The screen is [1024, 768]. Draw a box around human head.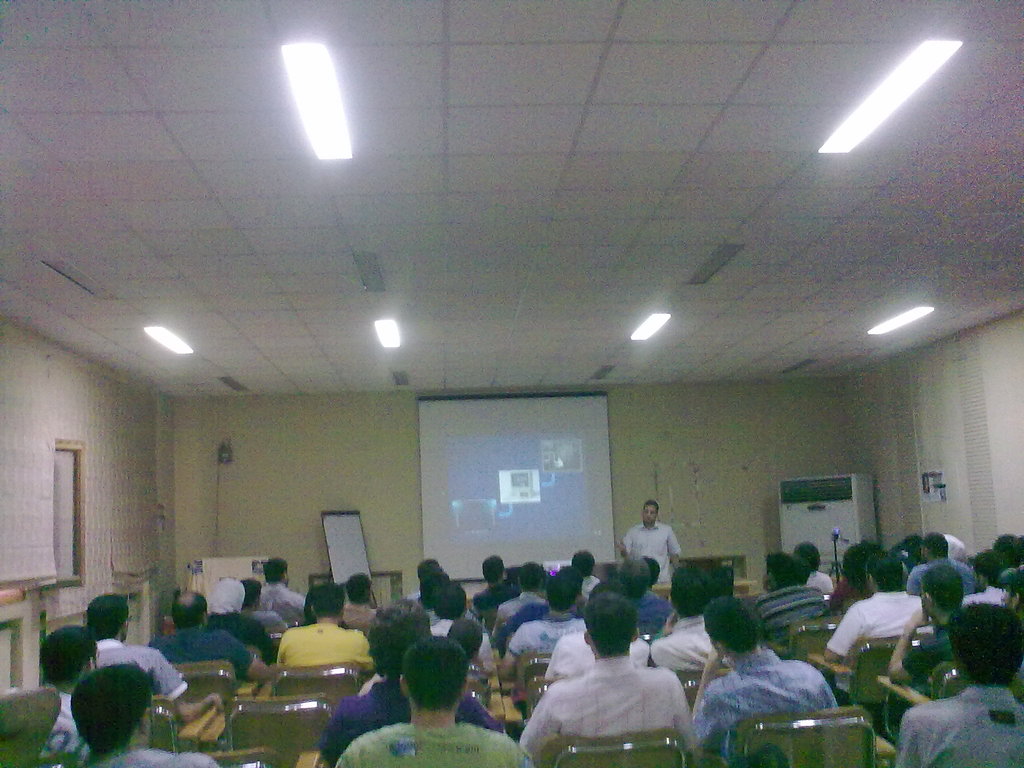
{"left": 991, "top": 532, "right": 1023, "bottom": 561}.
